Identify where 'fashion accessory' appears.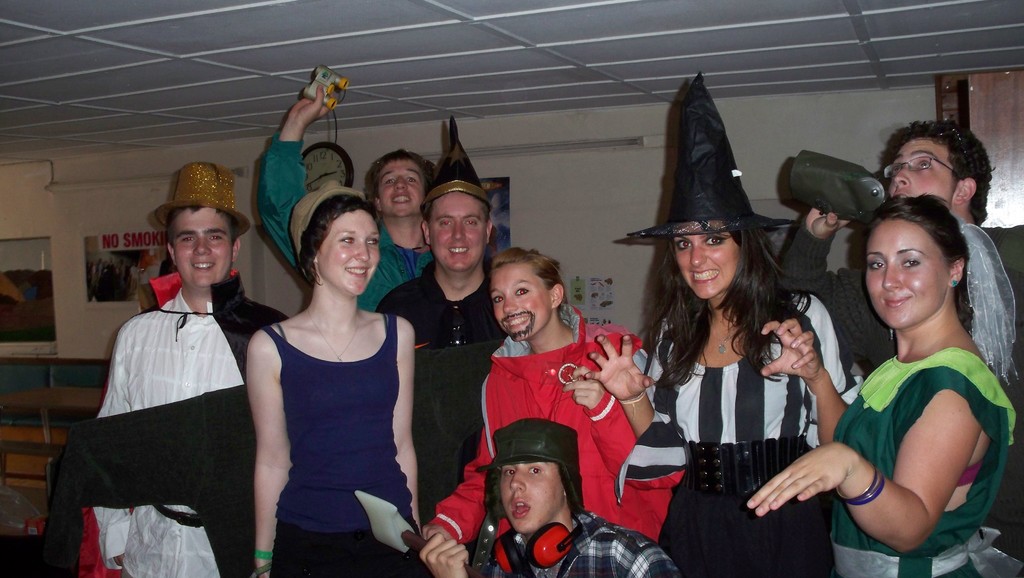
Appears at bbox=[621, 389, 645, 406].
